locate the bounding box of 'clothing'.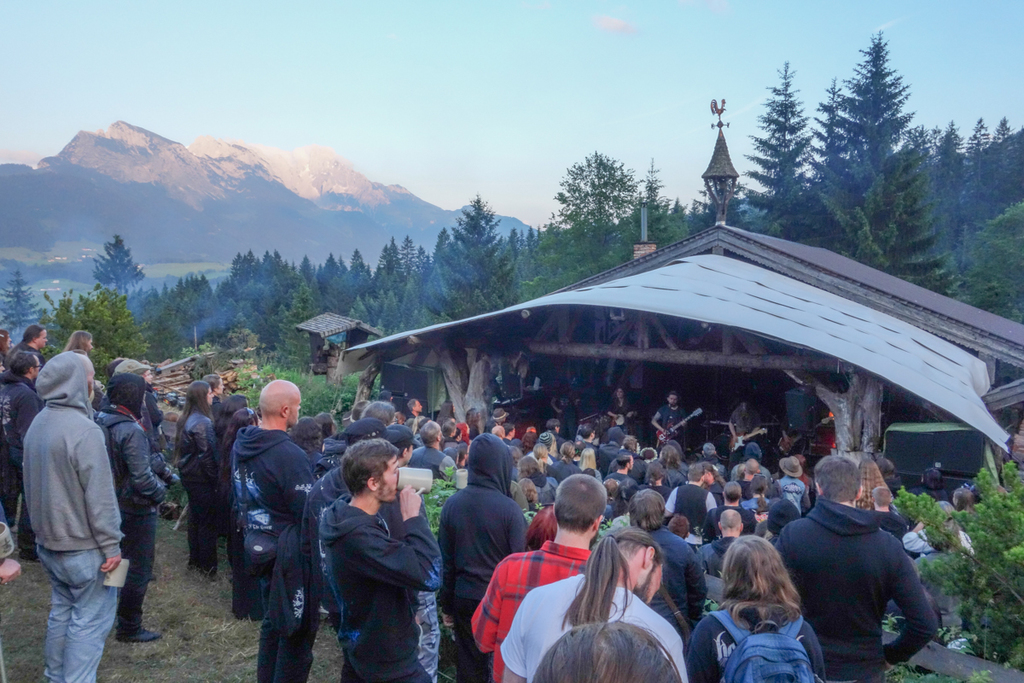
Bounding box: l=502, t=437, r=512, b=445.
